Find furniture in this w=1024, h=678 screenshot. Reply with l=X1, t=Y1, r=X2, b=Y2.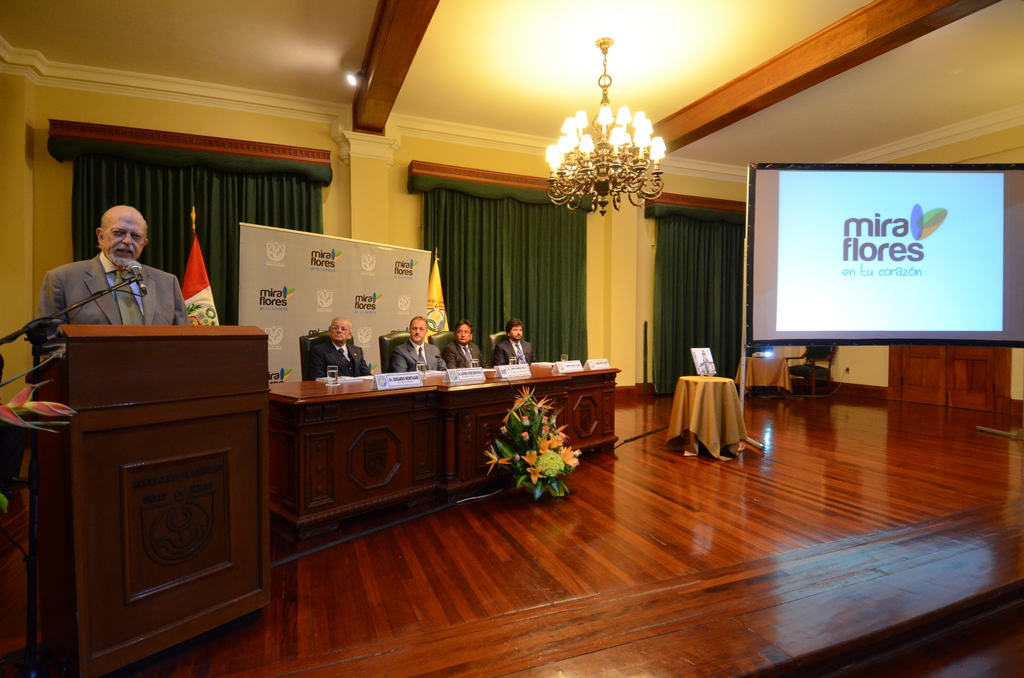
l=662, t=373, r=750, b=465.
